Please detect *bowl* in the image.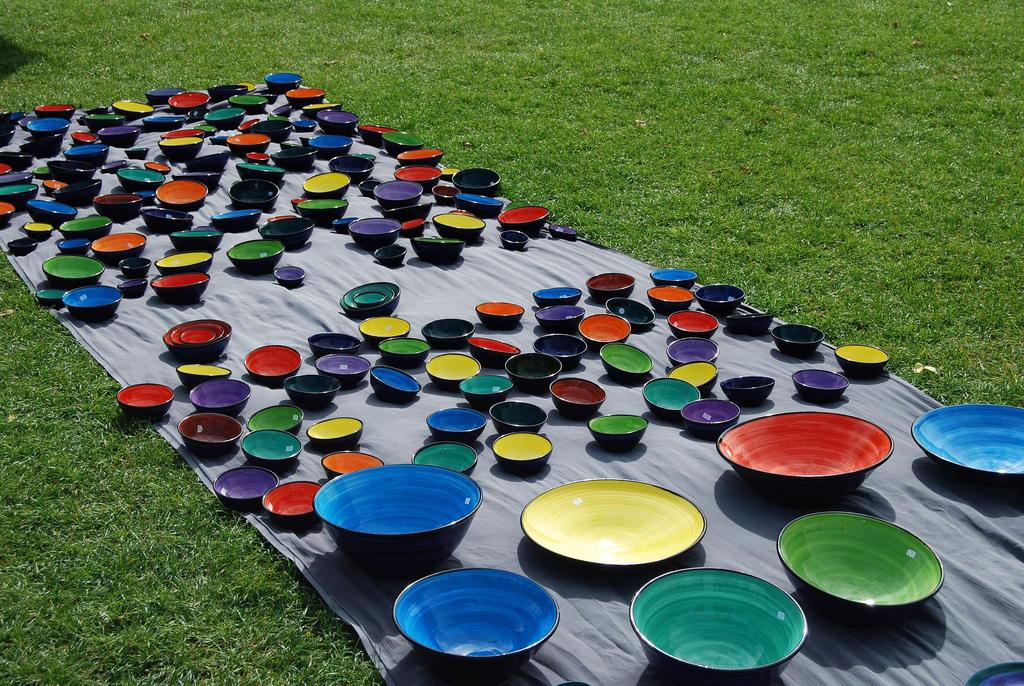
<box>645,378,700,425</box>.
